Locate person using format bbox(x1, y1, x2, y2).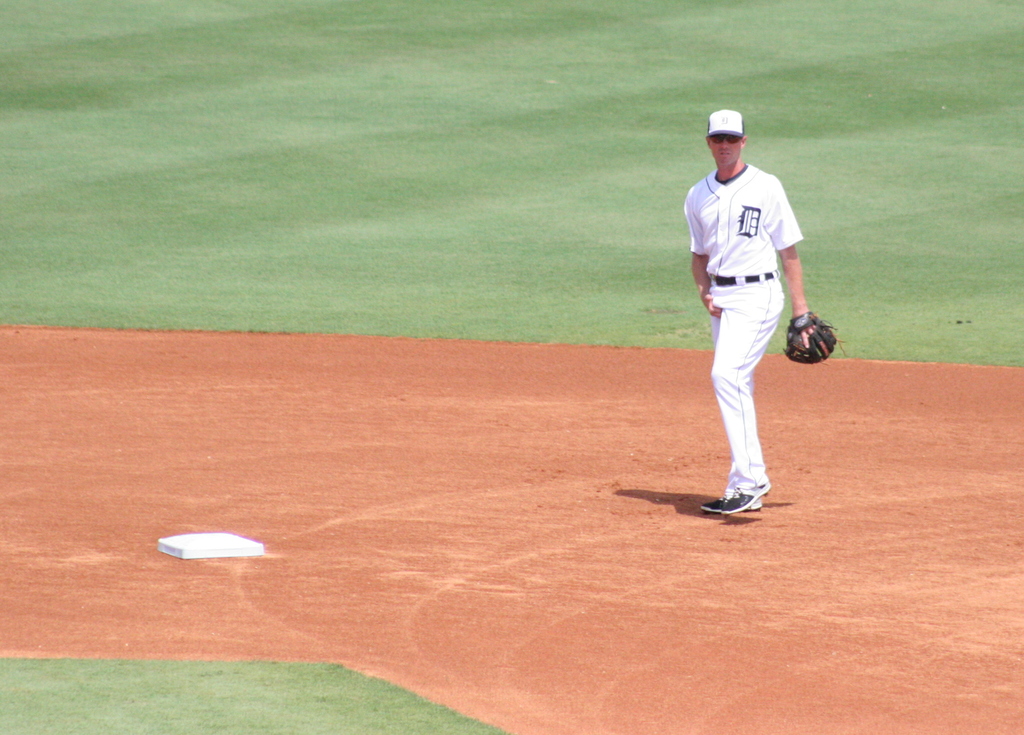
bbox(682, 104, 814, 513).
